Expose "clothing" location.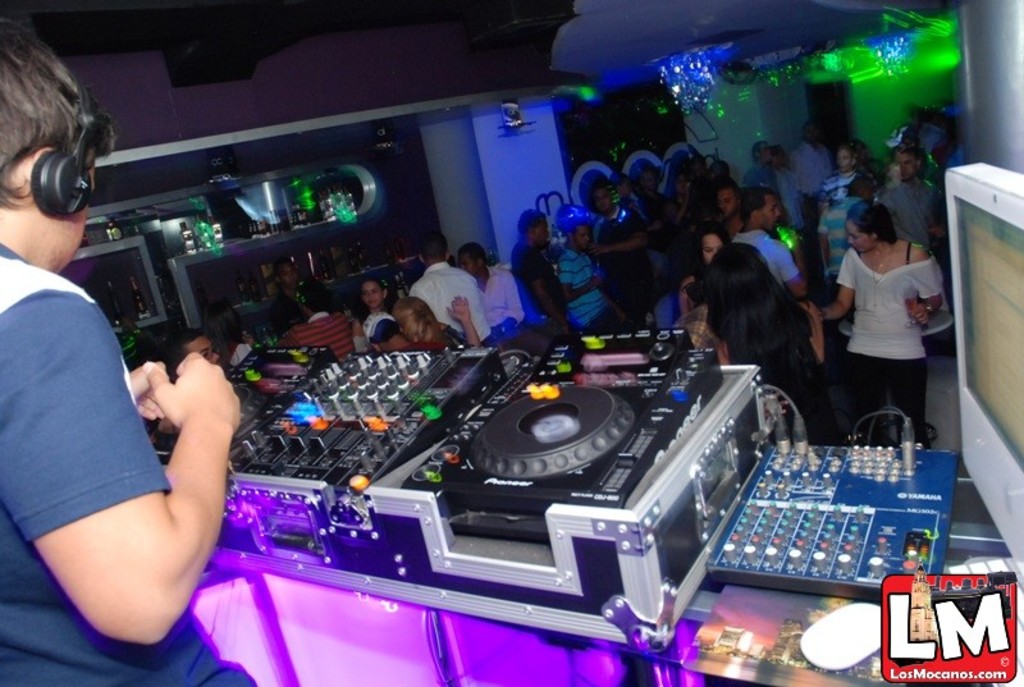
Exposed at box(824, 243, 946, 443).
